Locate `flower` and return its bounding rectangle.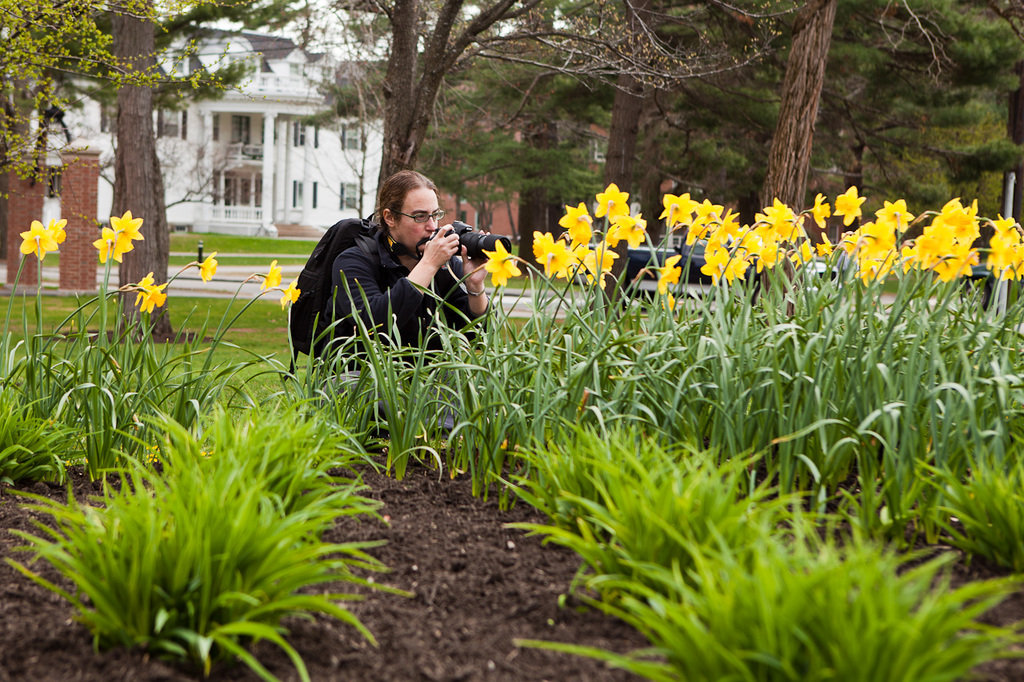
(left=109, top=209, right=143, bottom=243).
